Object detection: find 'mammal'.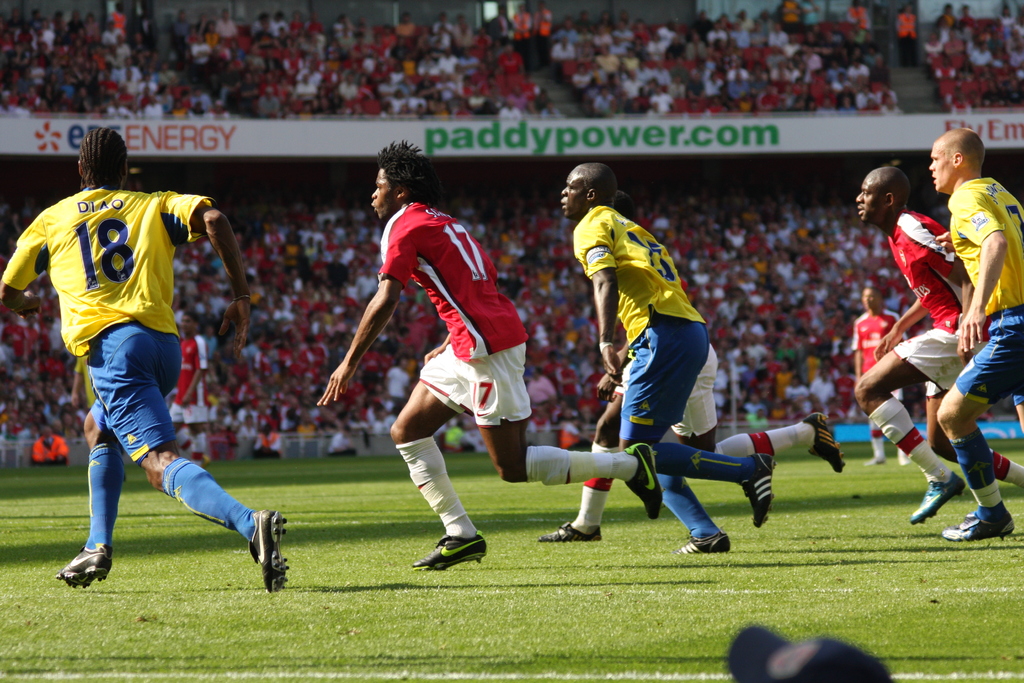
BBox(850, 287, 906, 466).
